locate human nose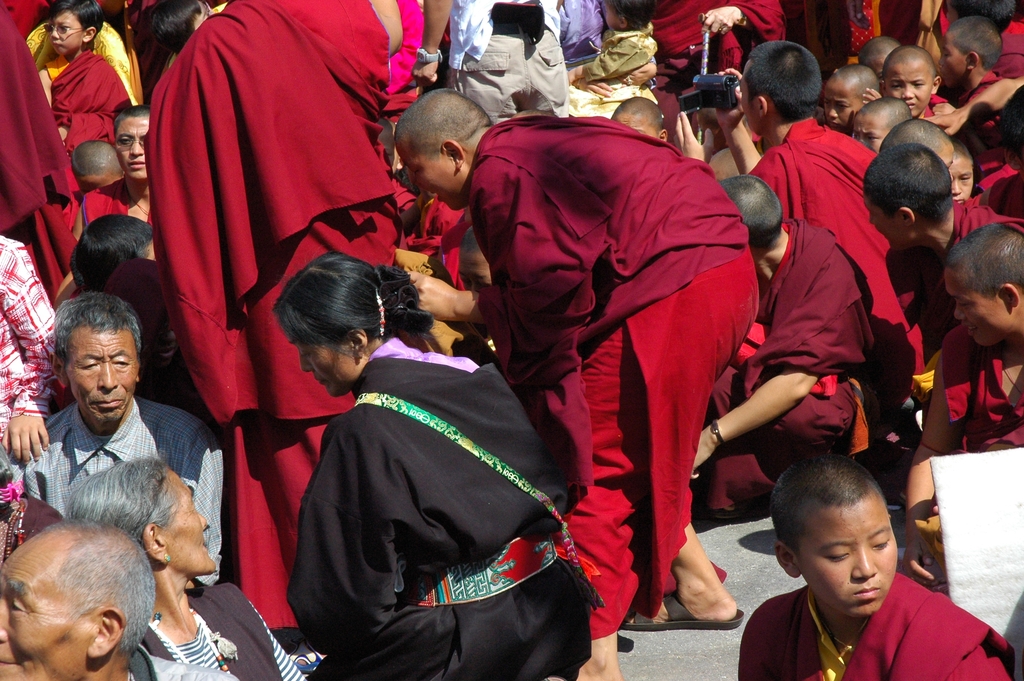
bbox=(951, 310, 964, 326)
